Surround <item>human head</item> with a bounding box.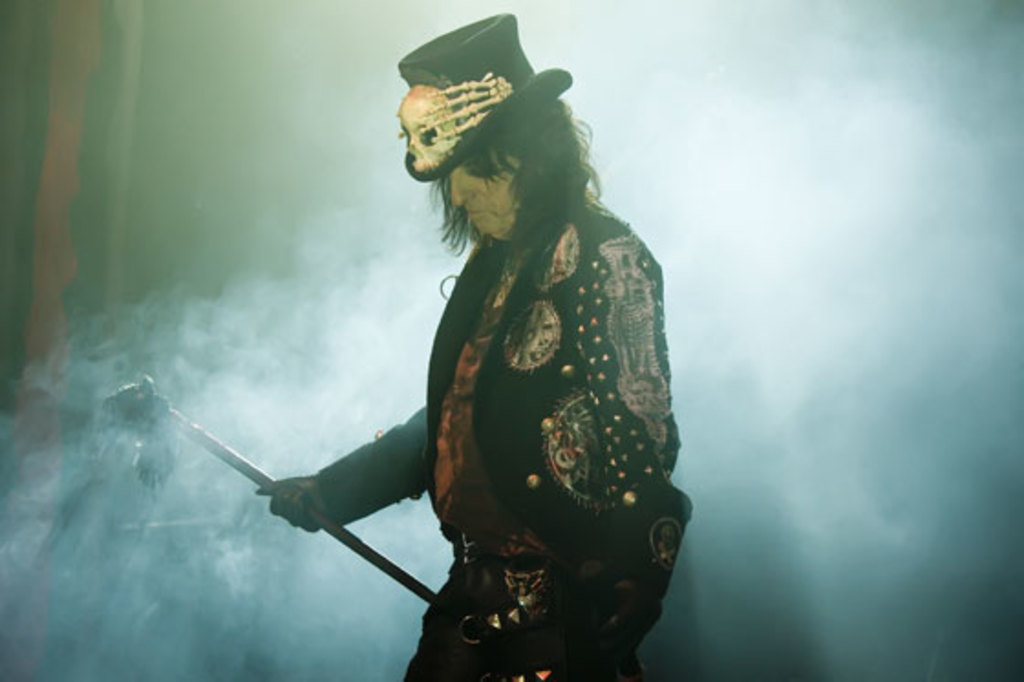
bbox=(402, 68, 605, 240).
